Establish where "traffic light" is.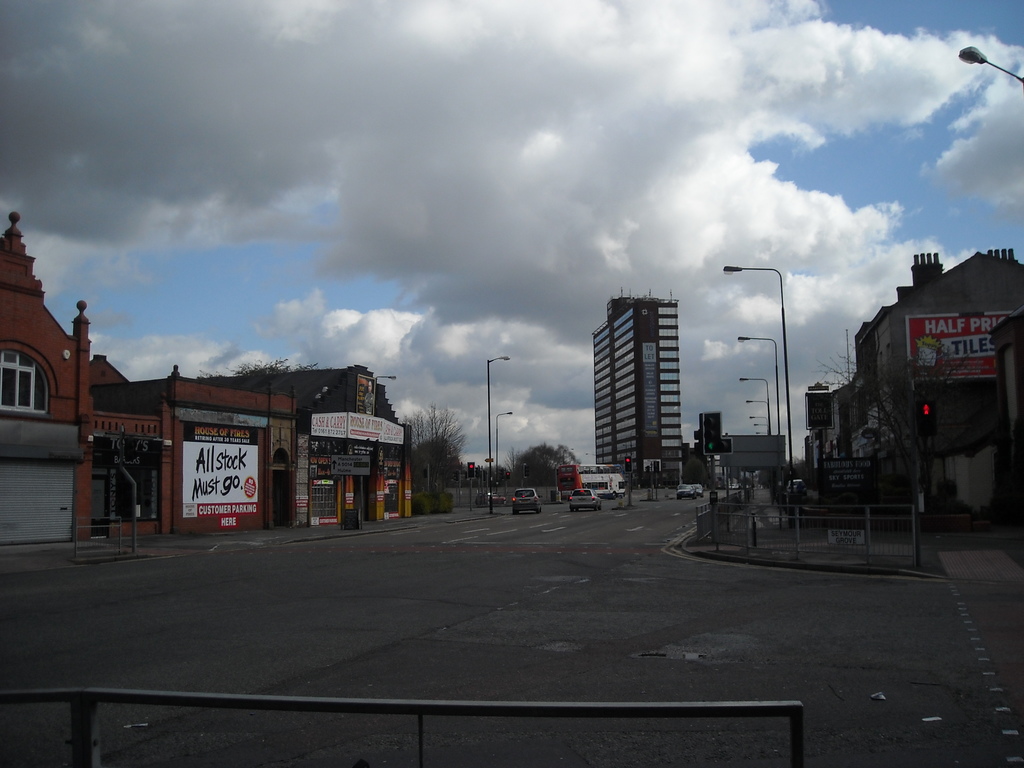
Established at l=524, t=465, r=528, b=478.
